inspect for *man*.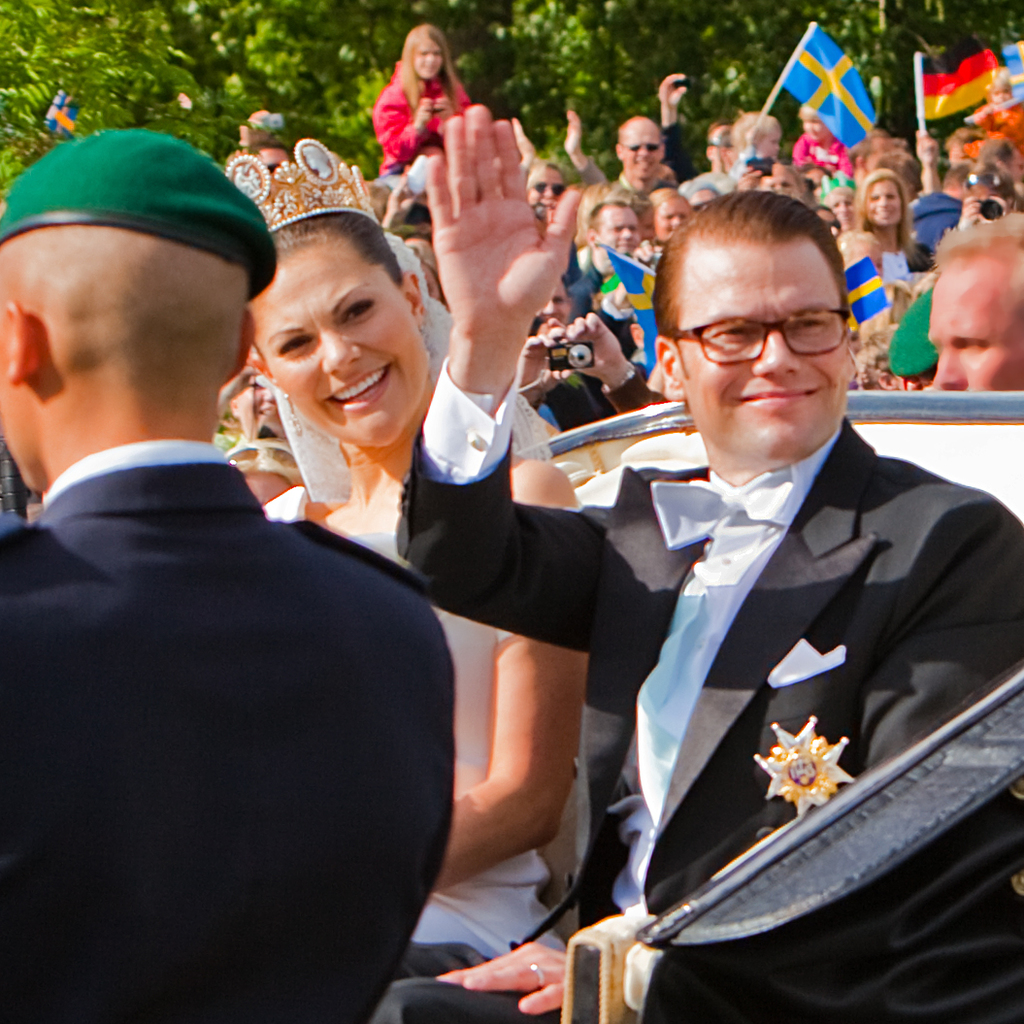
Inspection: 385:99:1023:1022.
